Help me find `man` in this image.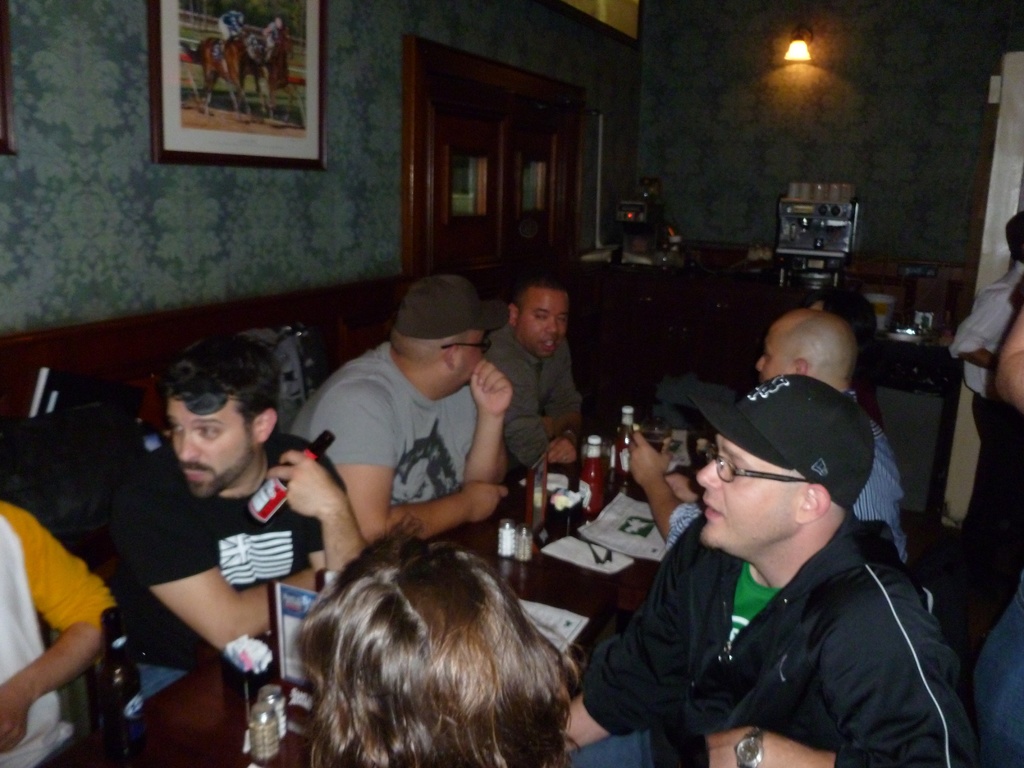
Found it: [x1=289, y1=277, x2=513, y2=543].
